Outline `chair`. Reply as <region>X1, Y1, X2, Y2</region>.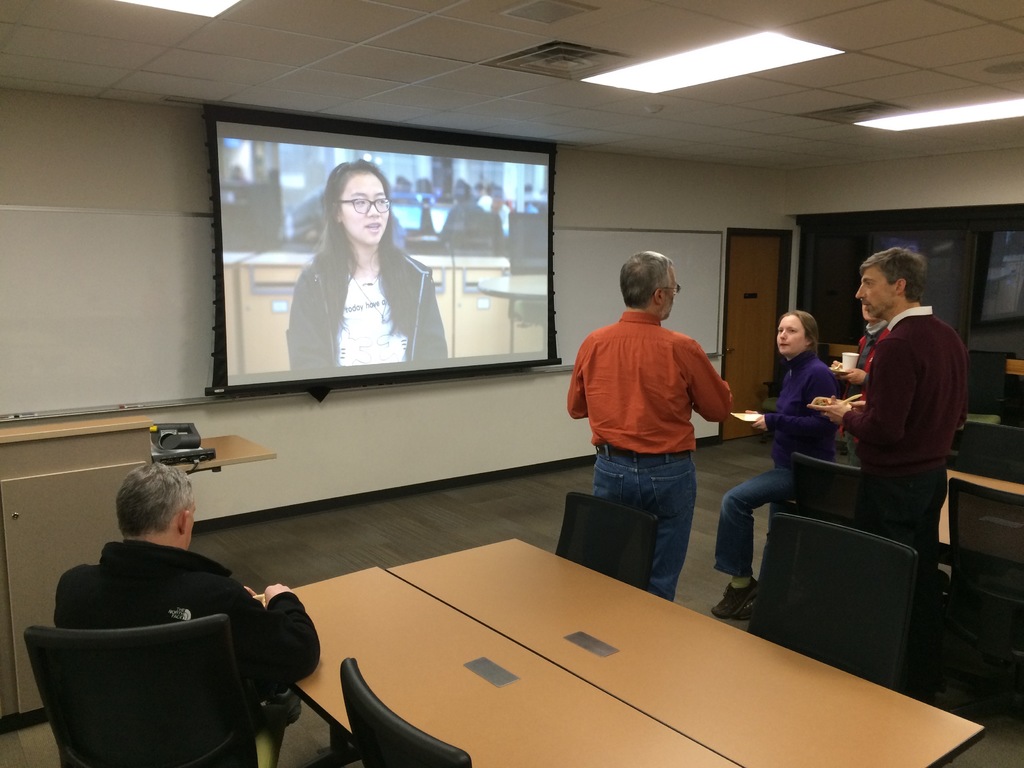
<region>338, 653, 469, 767</region>.
